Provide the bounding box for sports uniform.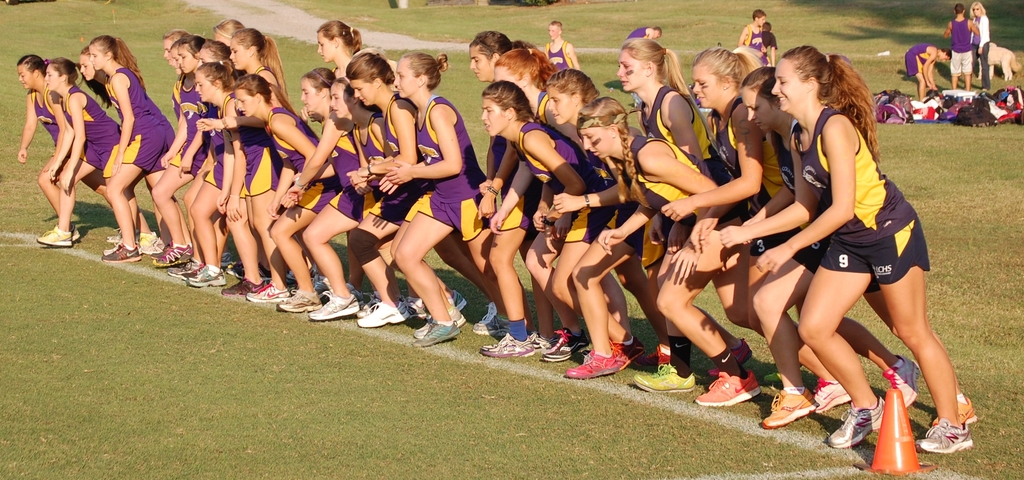
pyautogui.locateOnScreen(950, 14, 975, 77).
